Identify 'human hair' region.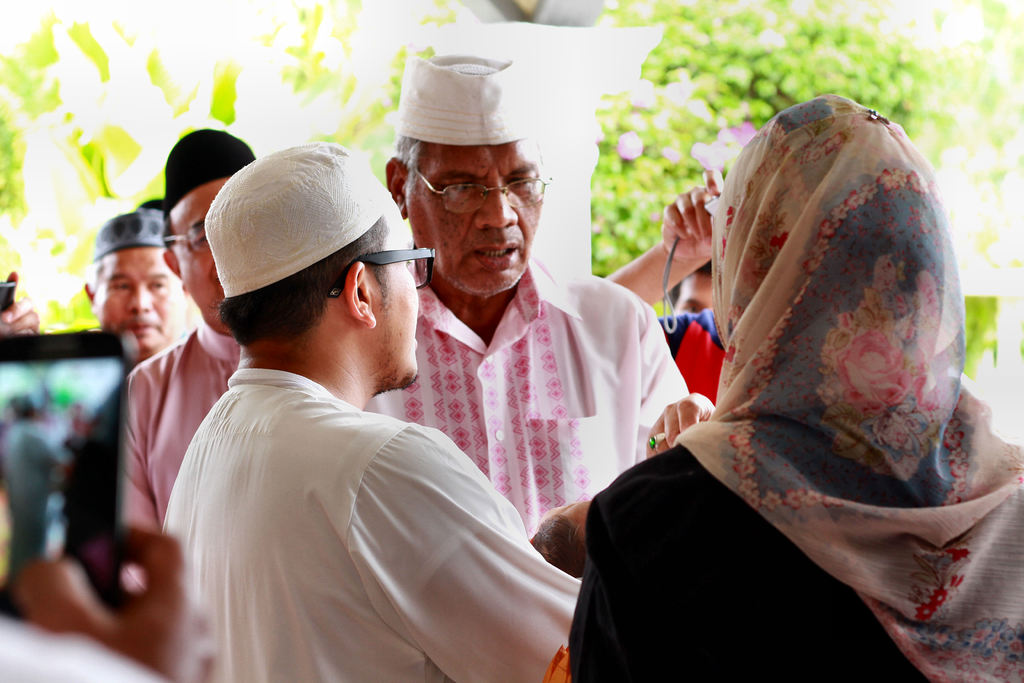
Region: (209, 213, 392, 342).
